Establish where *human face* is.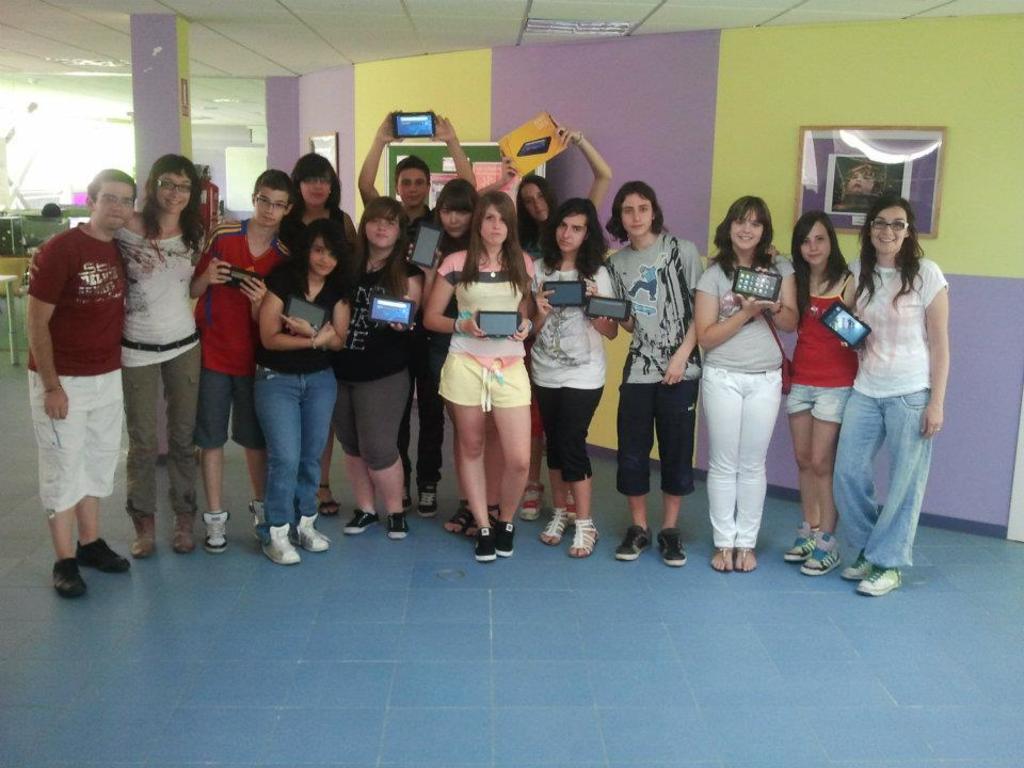
Established at select_region(799, 225, 825, 261).
